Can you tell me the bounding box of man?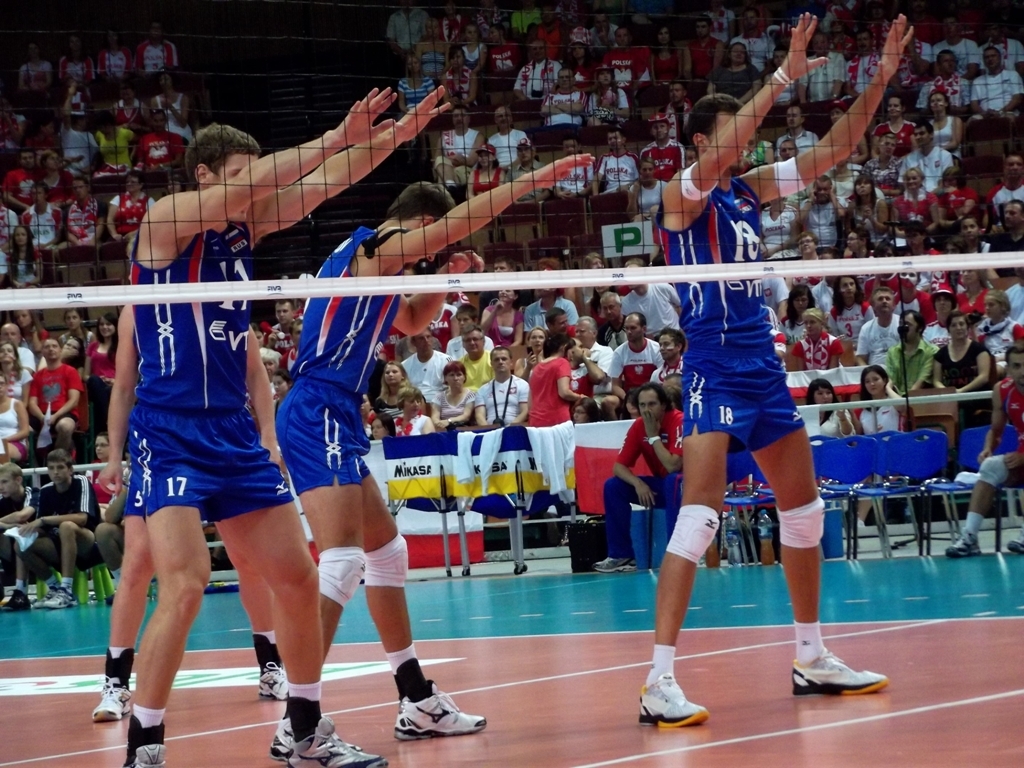
[x1=51, y1=174, x2=112, y2=296].
